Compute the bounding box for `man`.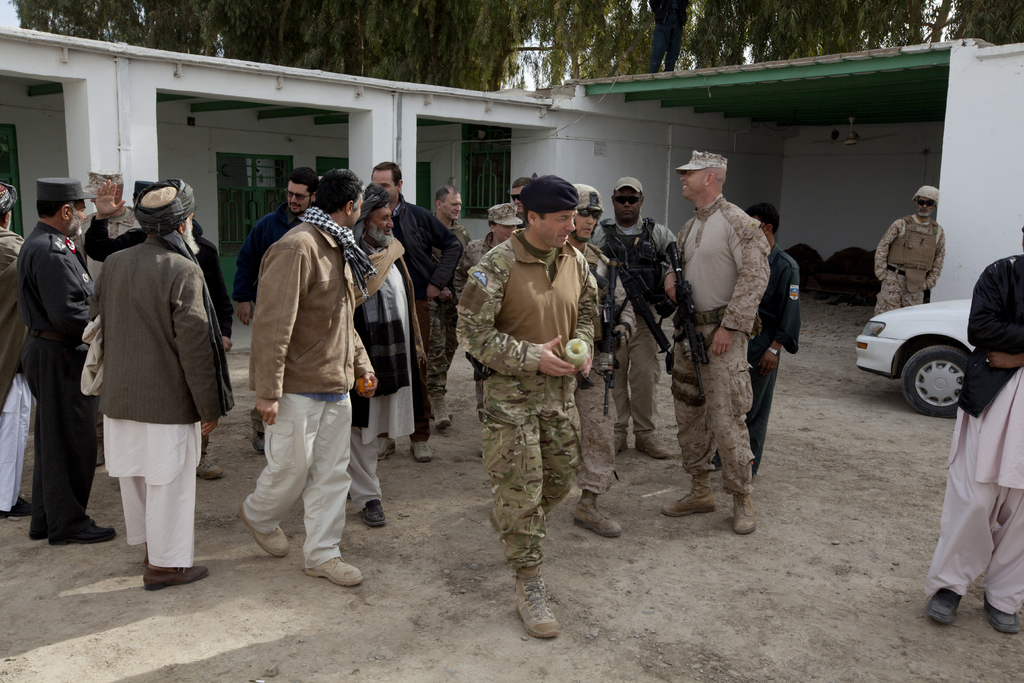
Rect(455, 202, 522, 456).
